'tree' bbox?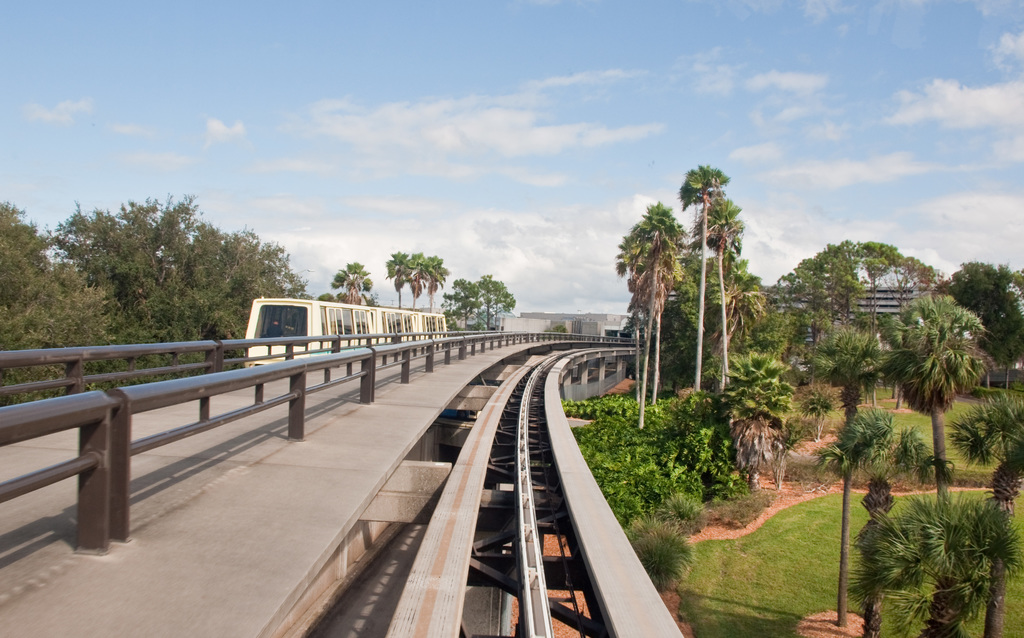
rect(948, 259, 1023, 395)
